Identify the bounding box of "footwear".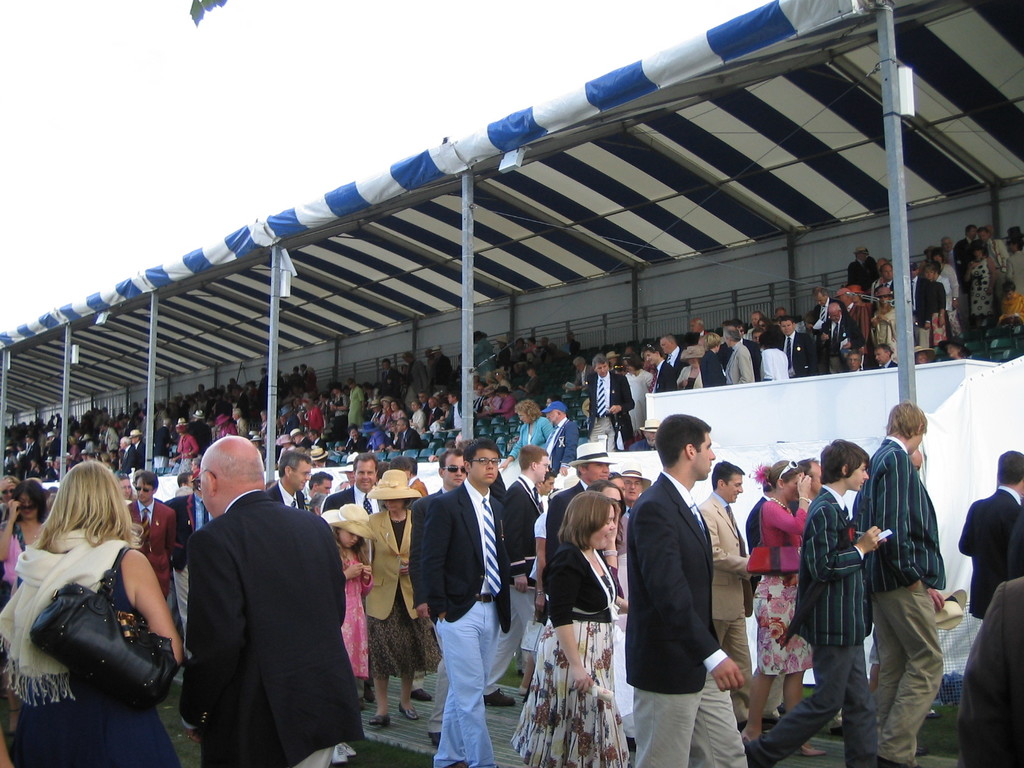
797/744/825/754.
